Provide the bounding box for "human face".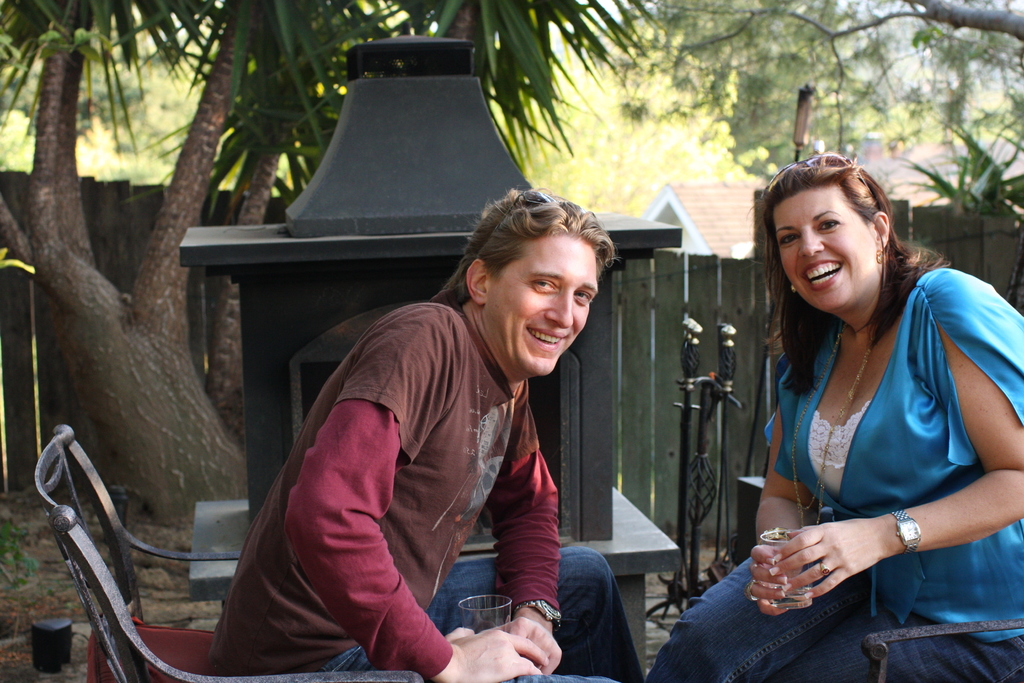
[left=778, top=202, right=874, bottom=308].
